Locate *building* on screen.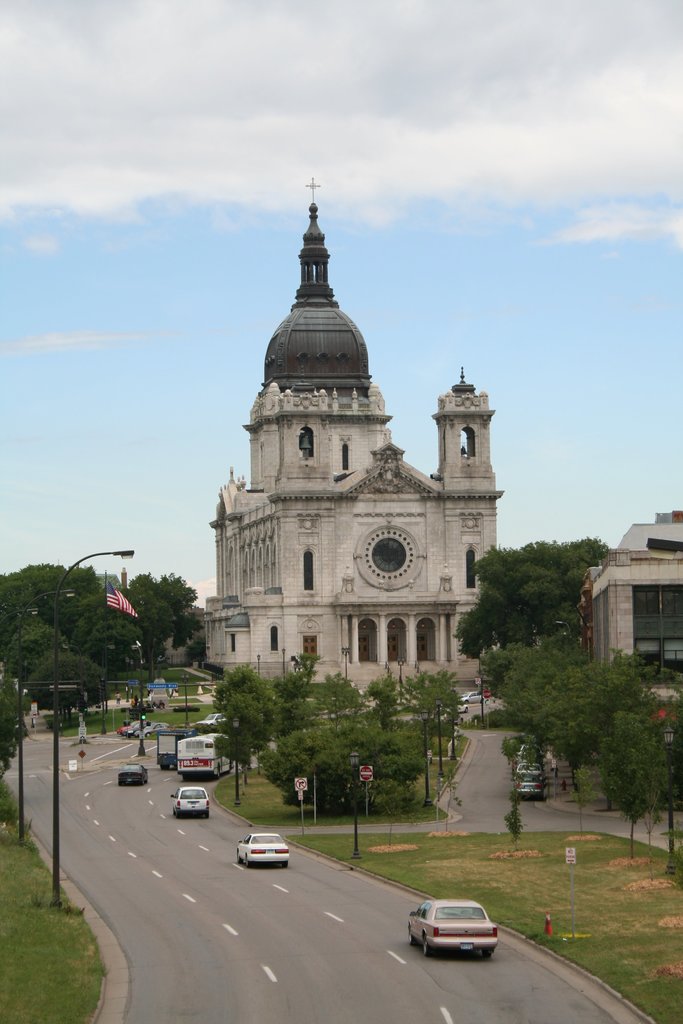
On screen at 190:188:495:729.
